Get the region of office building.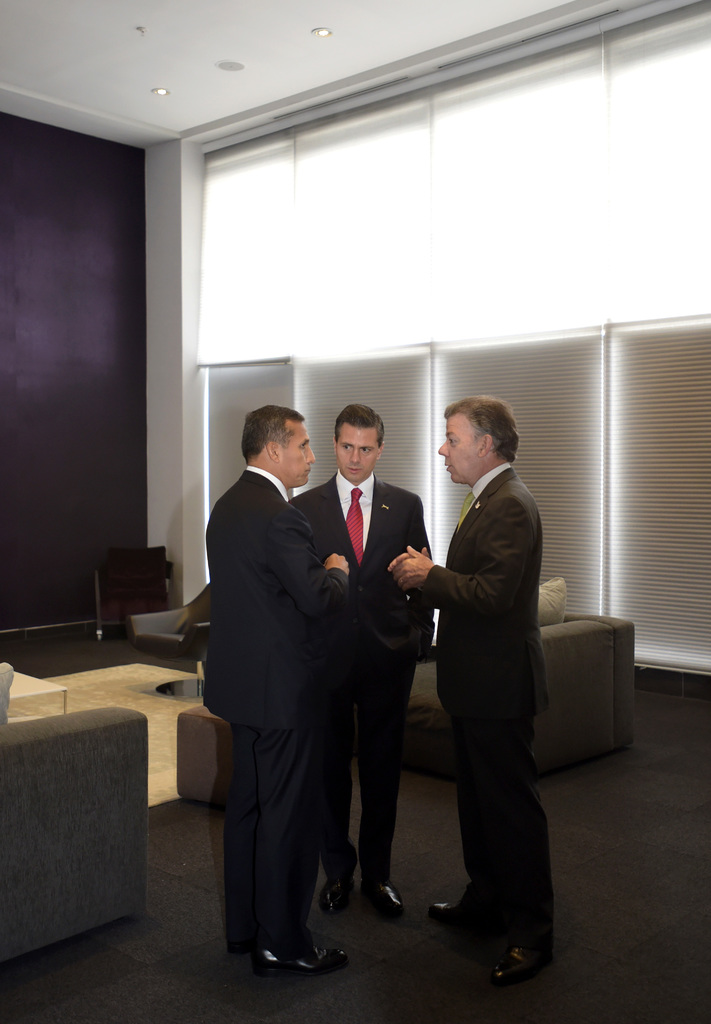
region(0, 0, 710, 1023).
